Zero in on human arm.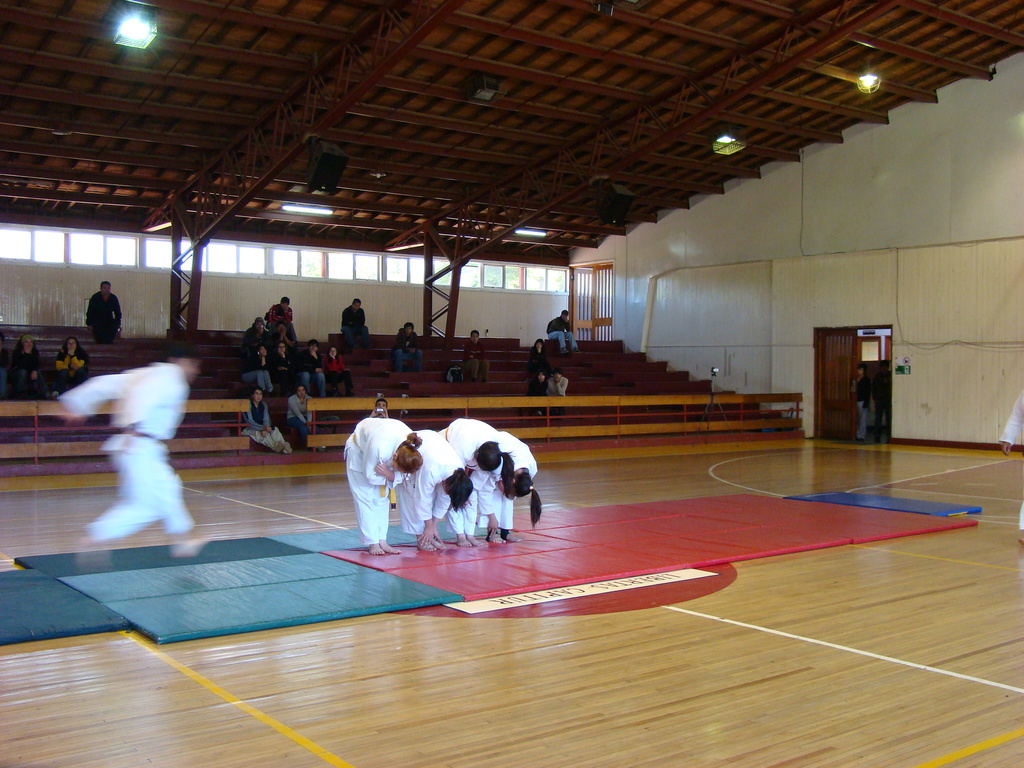
Zeroed in: <bbox>279, 358, 292, 371</bbox>.
